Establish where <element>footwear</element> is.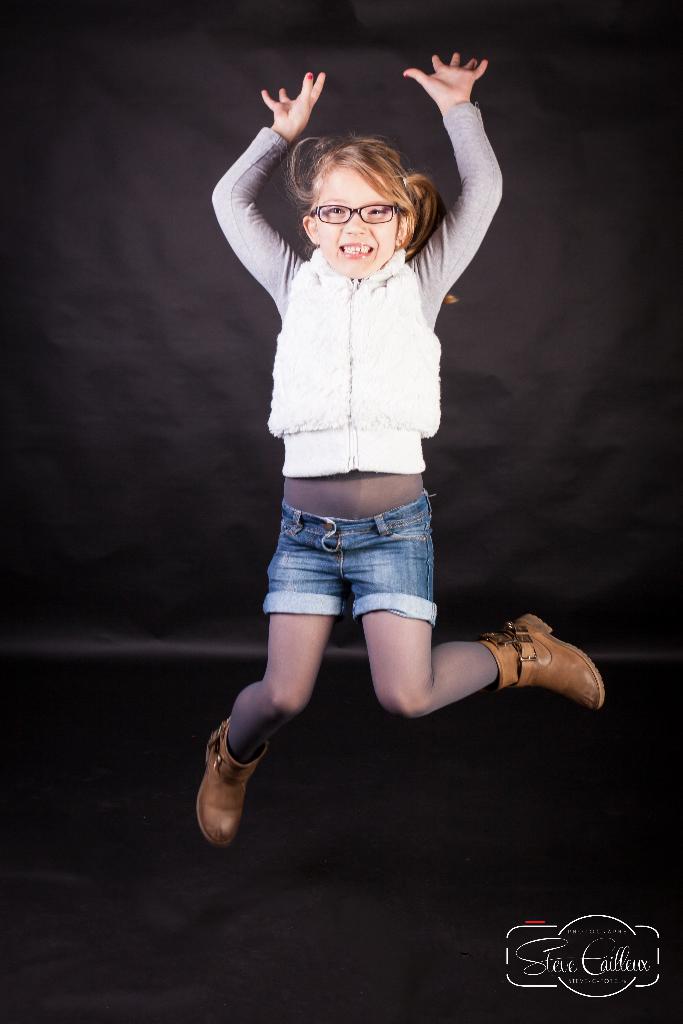
Established at x1=197 y1=723 x2=273 y2=858.
